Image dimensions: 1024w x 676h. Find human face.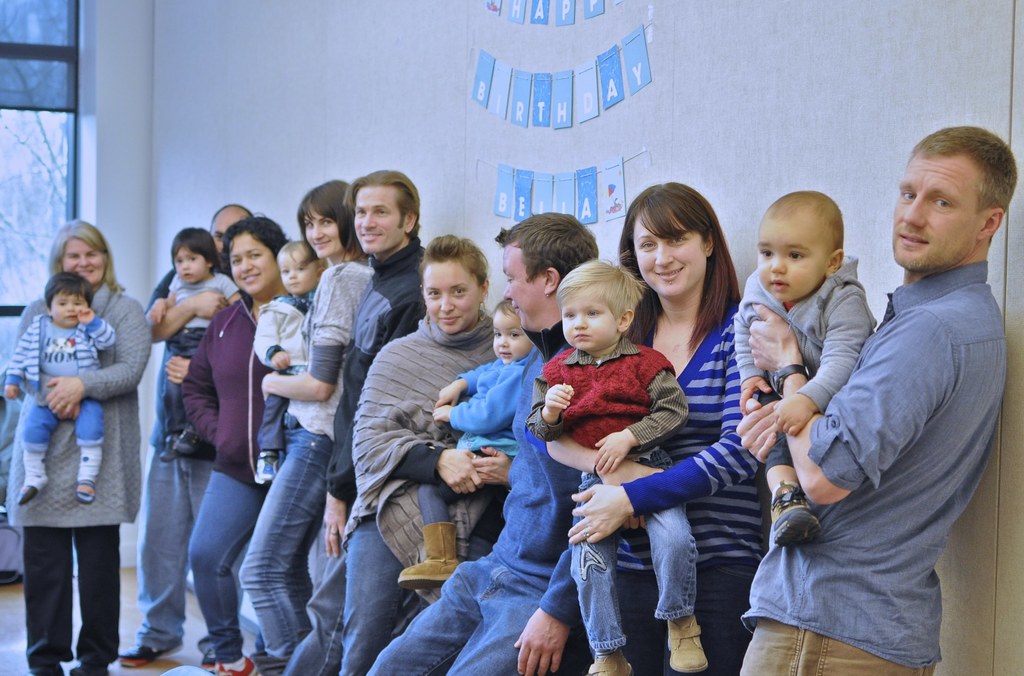
crop(493, 314, 531, 364).
